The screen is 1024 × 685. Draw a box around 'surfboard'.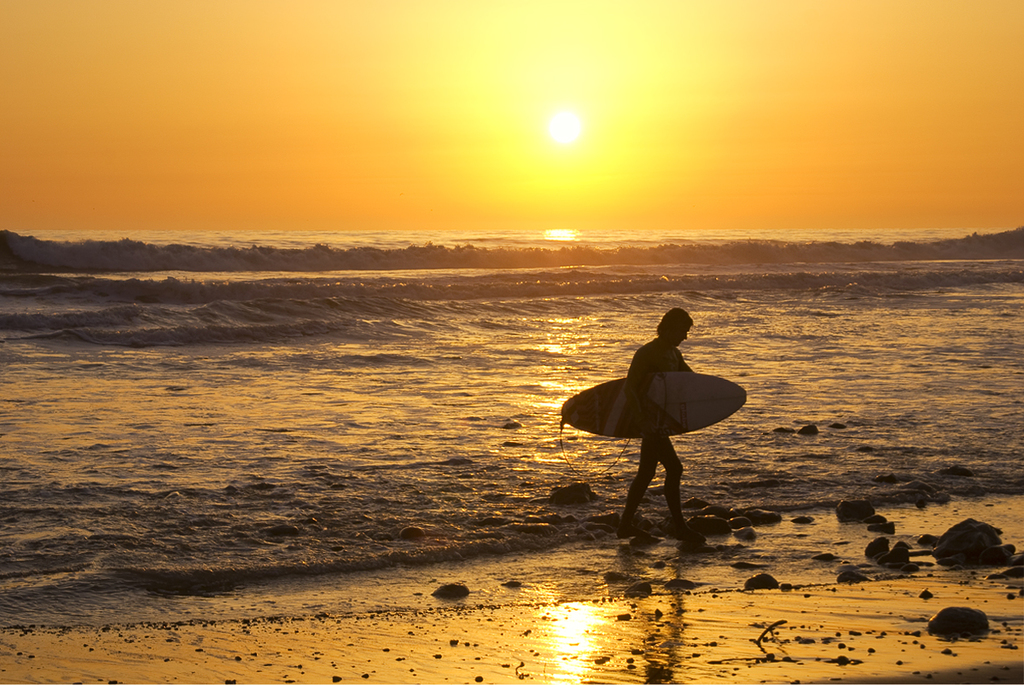
561:366:748:436.
